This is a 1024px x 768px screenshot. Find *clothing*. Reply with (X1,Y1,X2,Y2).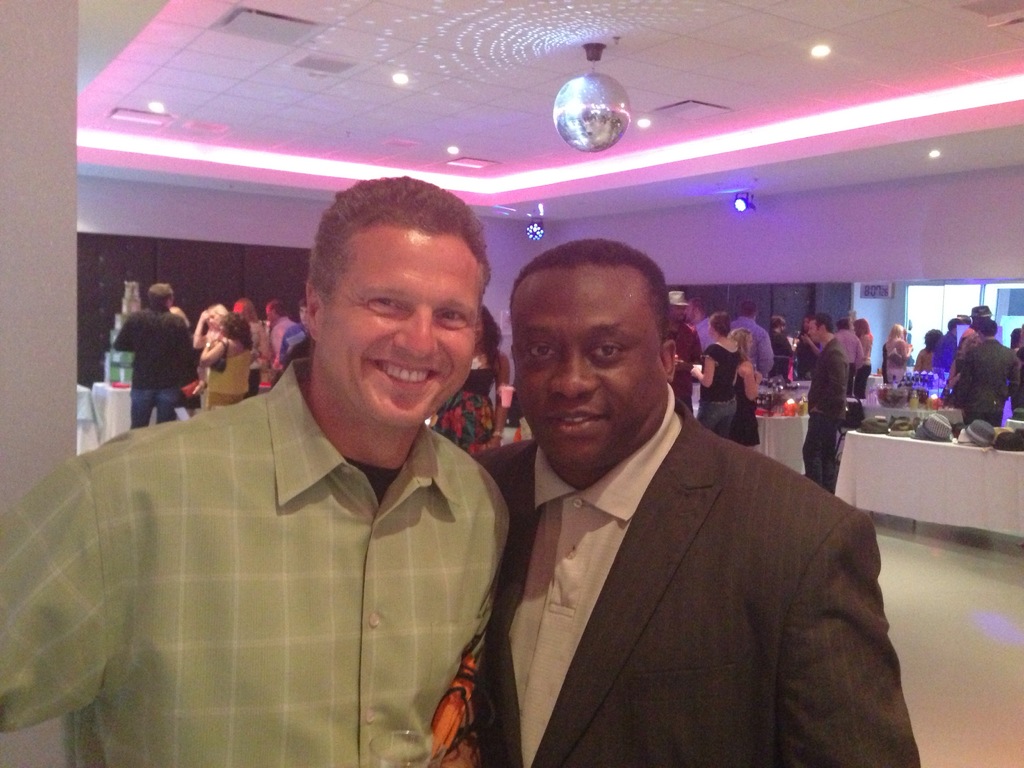
(961,322,975,360).
